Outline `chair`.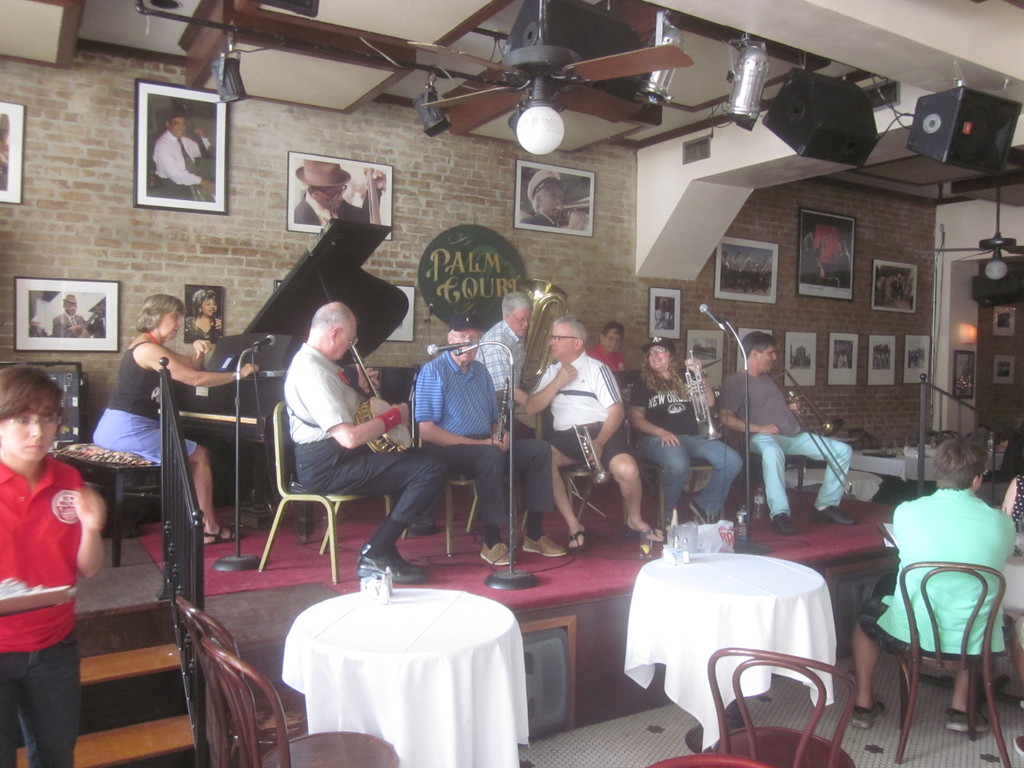
Outline: rect(401, 393, 516, 554).
